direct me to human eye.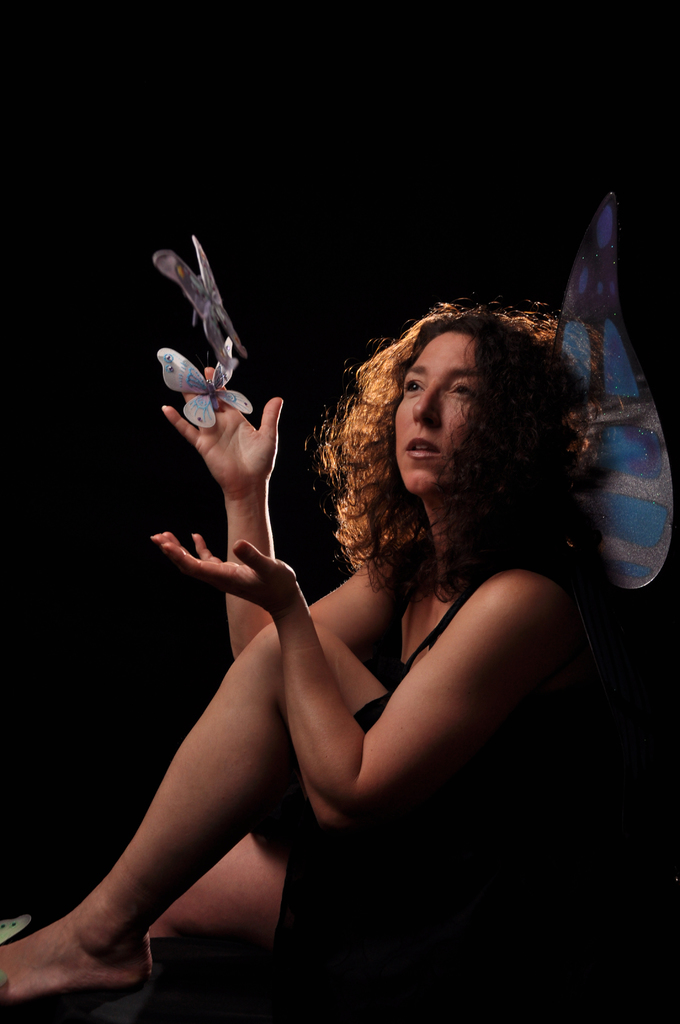
Direction: x1=401 y1=372 x2=424 y2=392.
